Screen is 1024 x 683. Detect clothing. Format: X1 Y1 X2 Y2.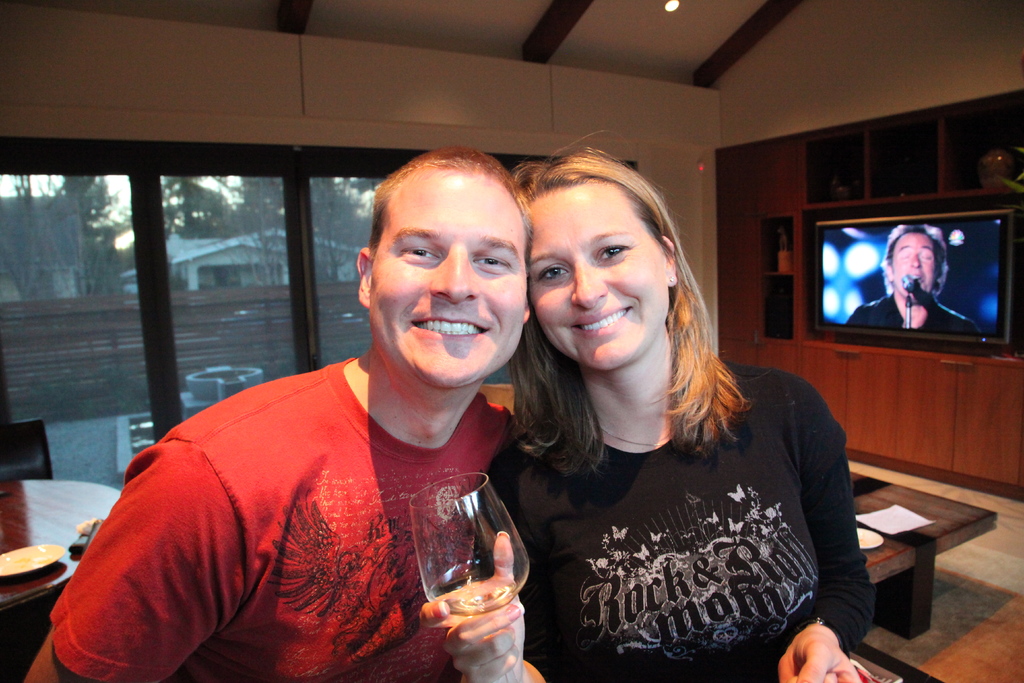
836 297 988 330.
